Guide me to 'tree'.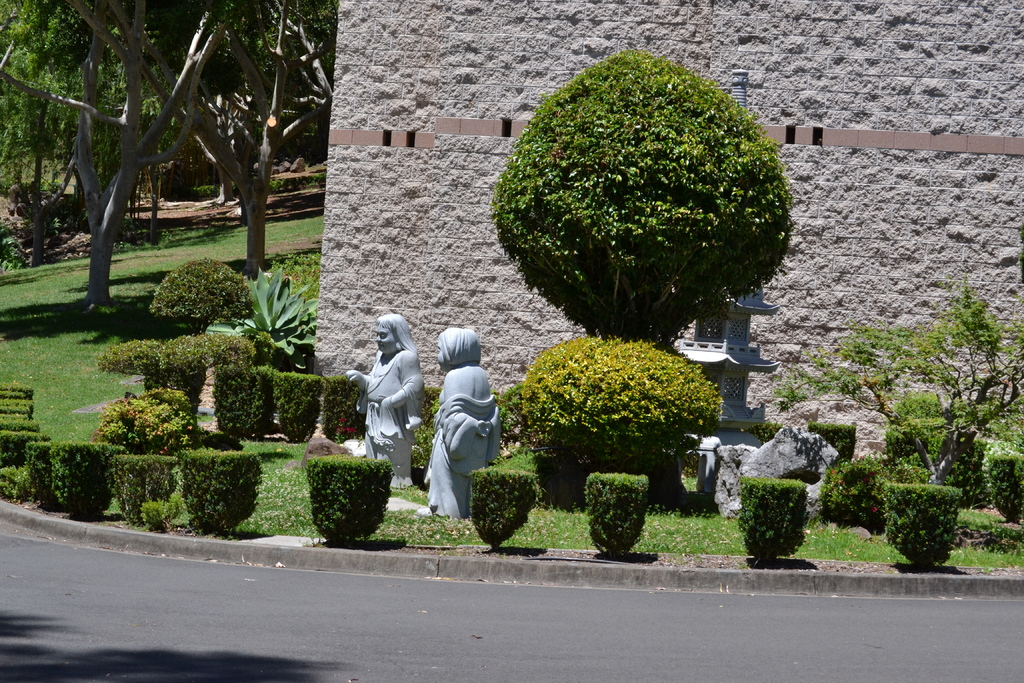
Guidance: [x1=0, y1=357, x2=36, y2=454].
